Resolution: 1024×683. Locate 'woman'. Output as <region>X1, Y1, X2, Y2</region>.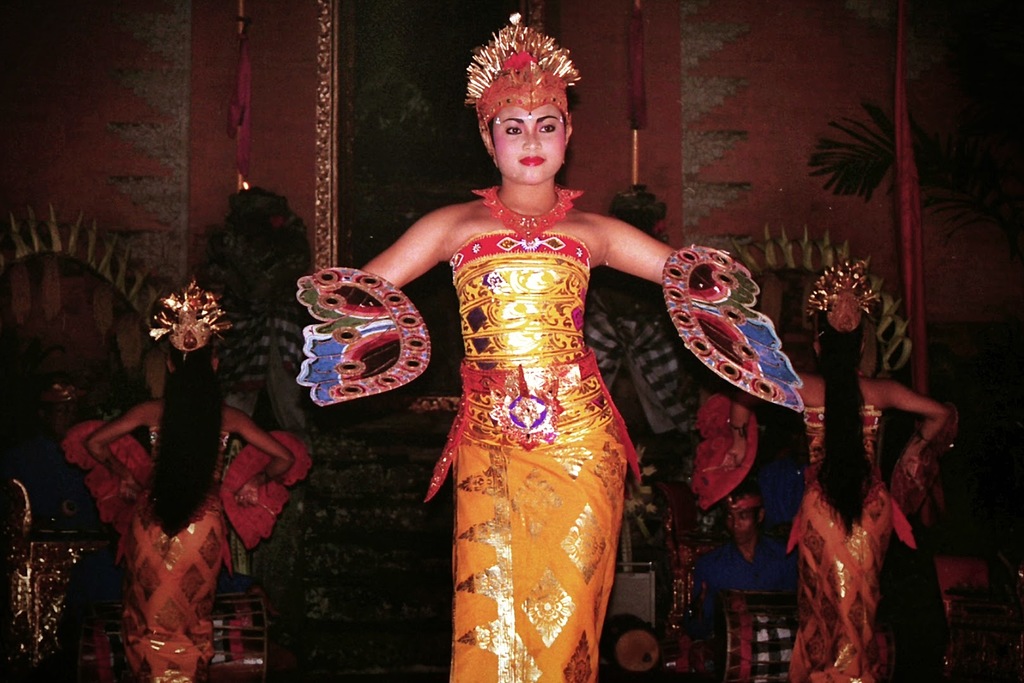
<region>718, 258, 948, 682</region>.
